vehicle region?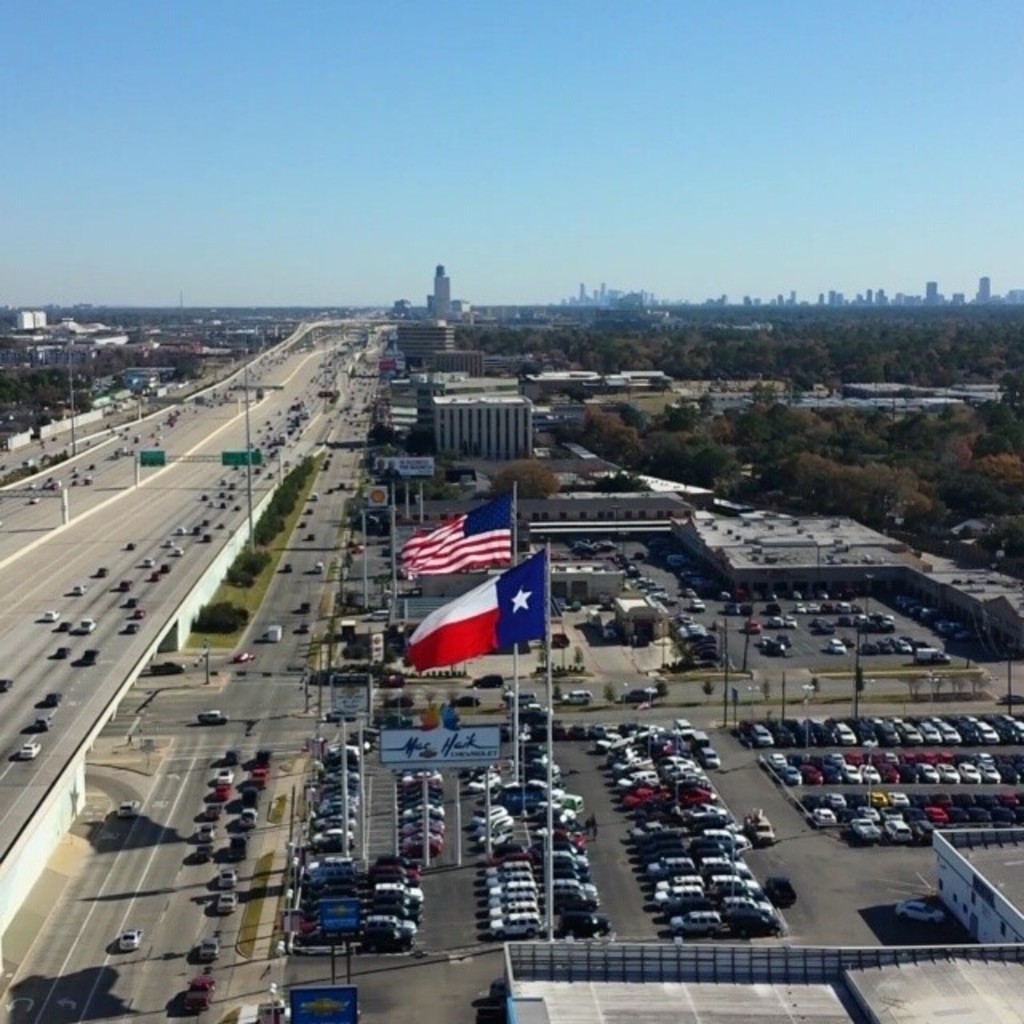
rect(18, 736, 40, 765)
